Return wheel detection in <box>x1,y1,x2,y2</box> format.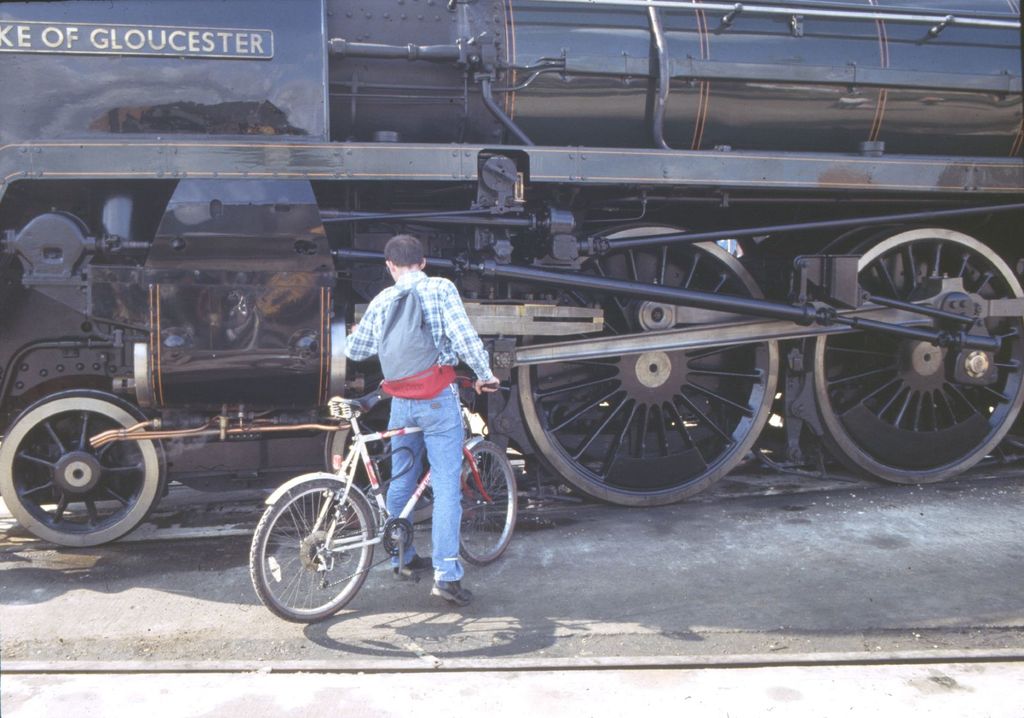
<box>515,221,784,511</box>.
